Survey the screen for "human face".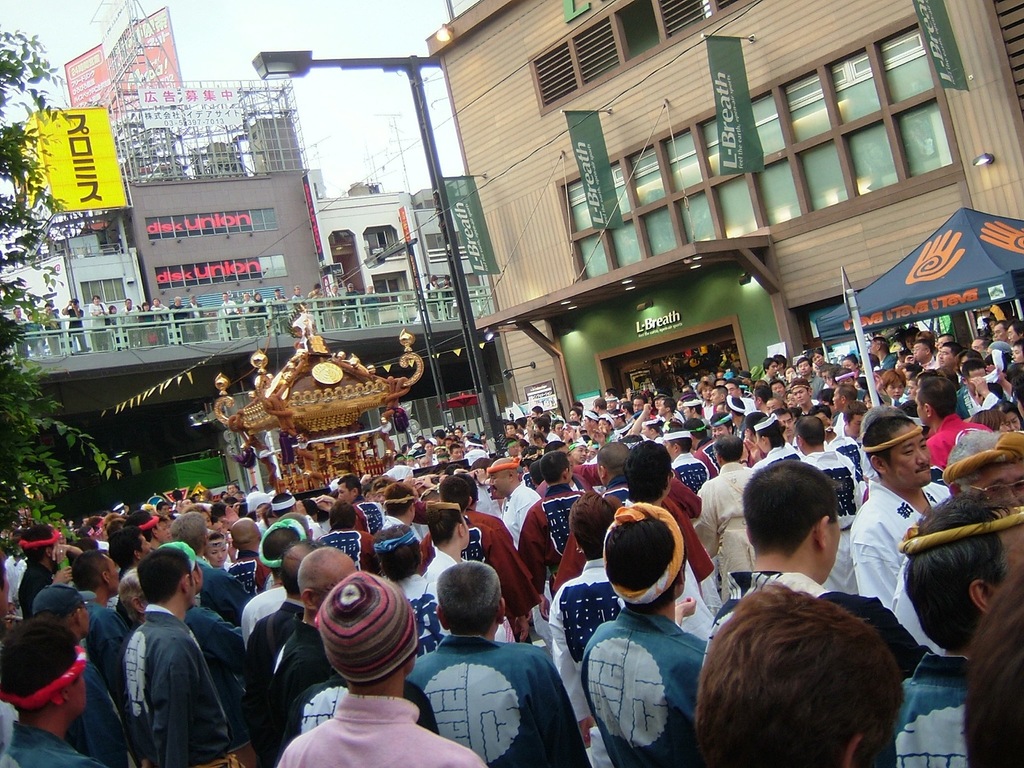
Survey found: detection(836, 375, 853, 384).
